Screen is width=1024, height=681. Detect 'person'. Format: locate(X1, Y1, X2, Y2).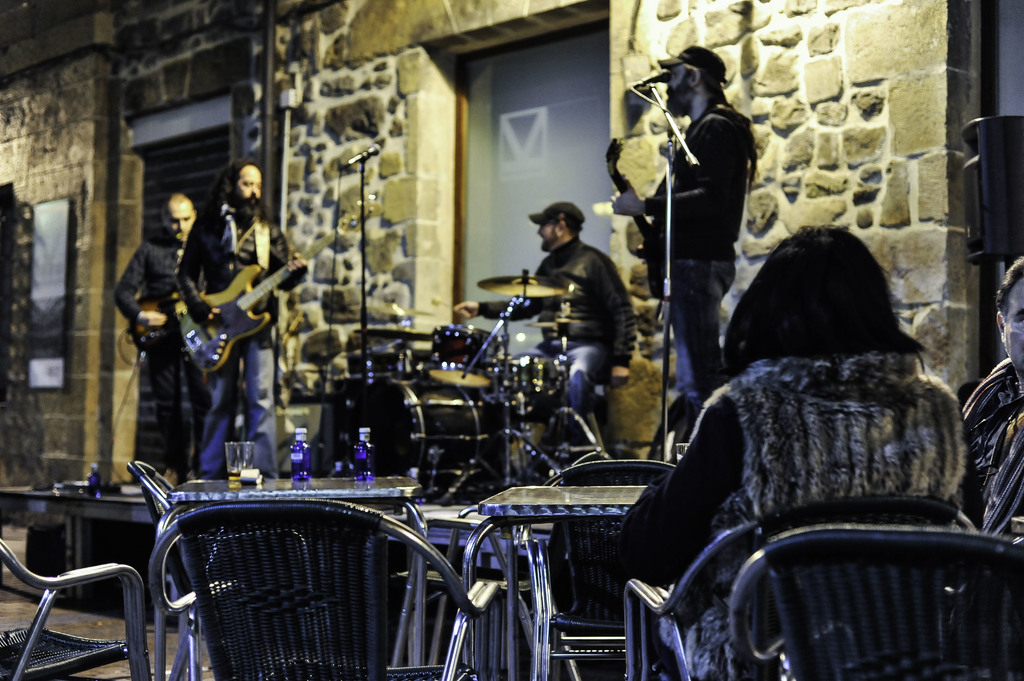
locate(158, 157, 309, 482).
